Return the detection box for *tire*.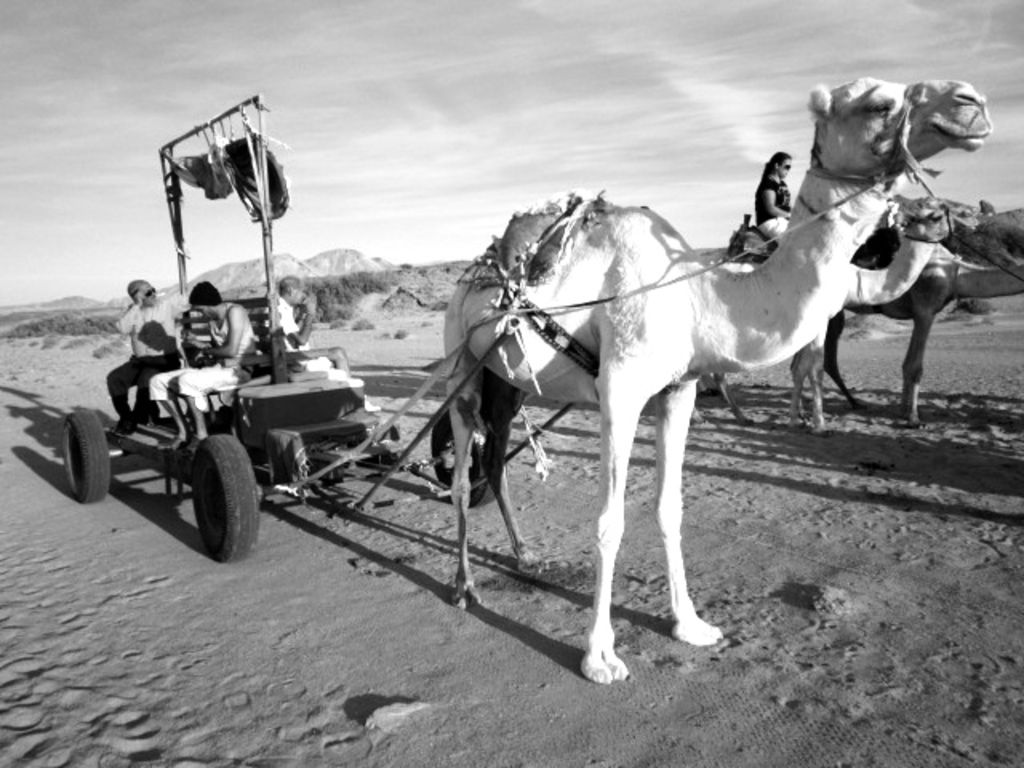
left=166, top=438, right=250, bottom=562.
